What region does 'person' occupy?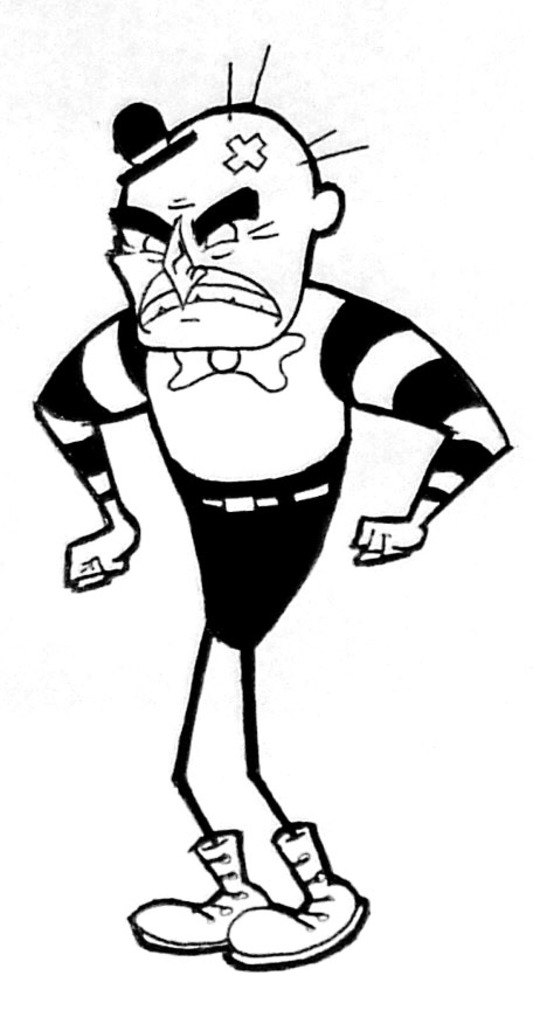
26,40,522,973.
